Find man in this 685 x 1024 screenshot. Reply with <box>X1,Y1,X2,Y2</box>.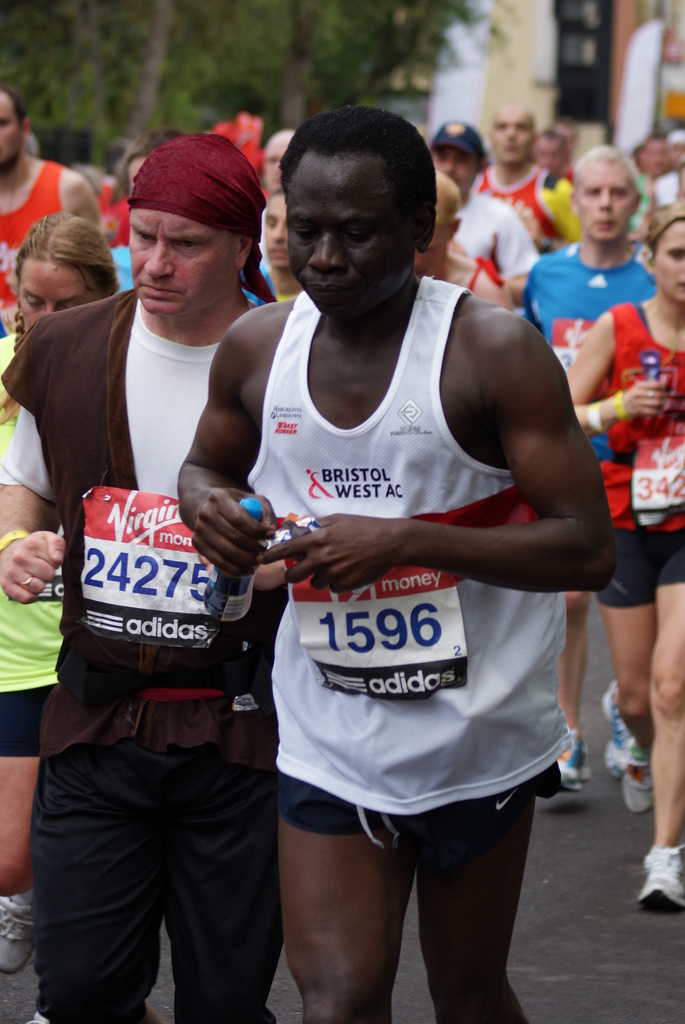
<box>518,141,658,815</box>.
